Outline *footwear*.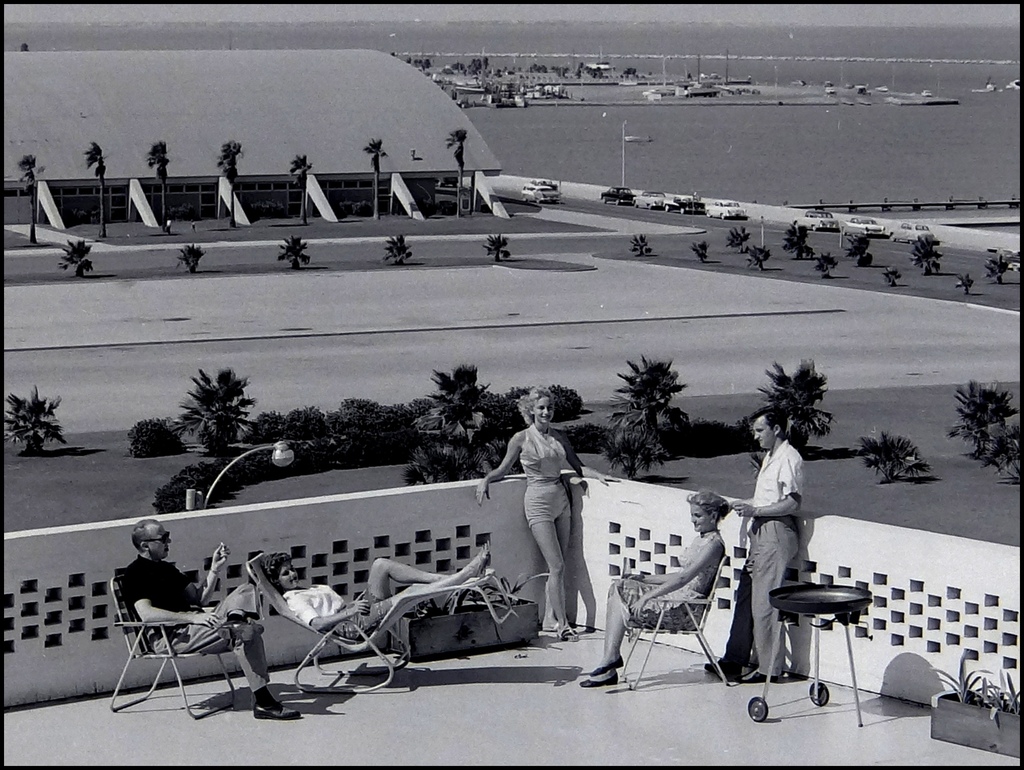
Outline: pyautogui.locateOnScreen(476, 547, 493, 578).
